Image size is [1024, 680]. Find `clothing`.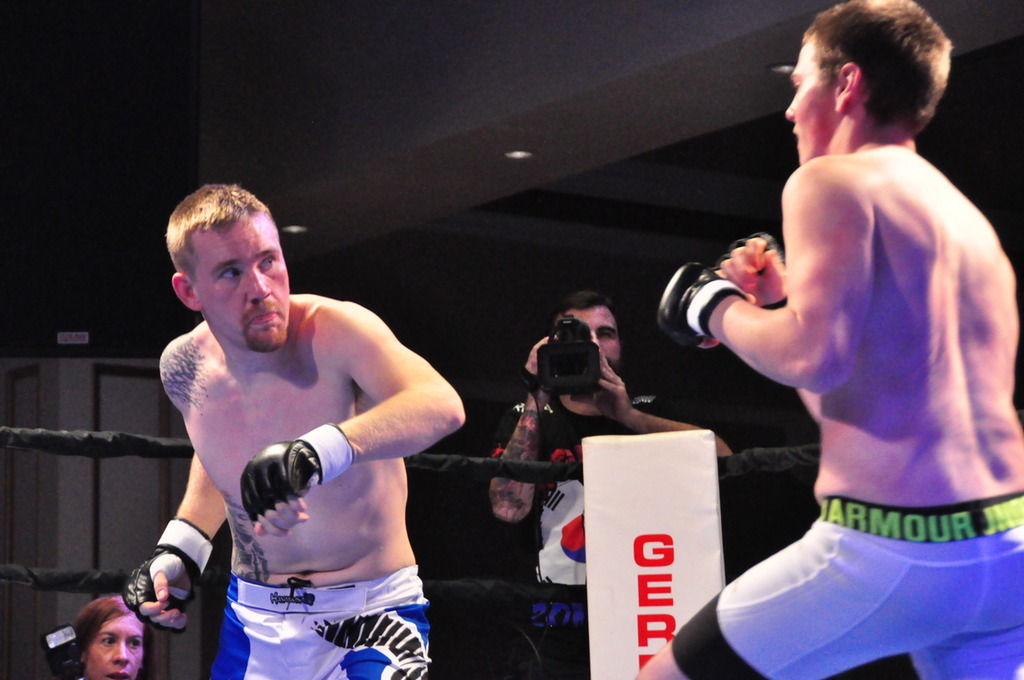
crop(206, 560, 430, 679).
